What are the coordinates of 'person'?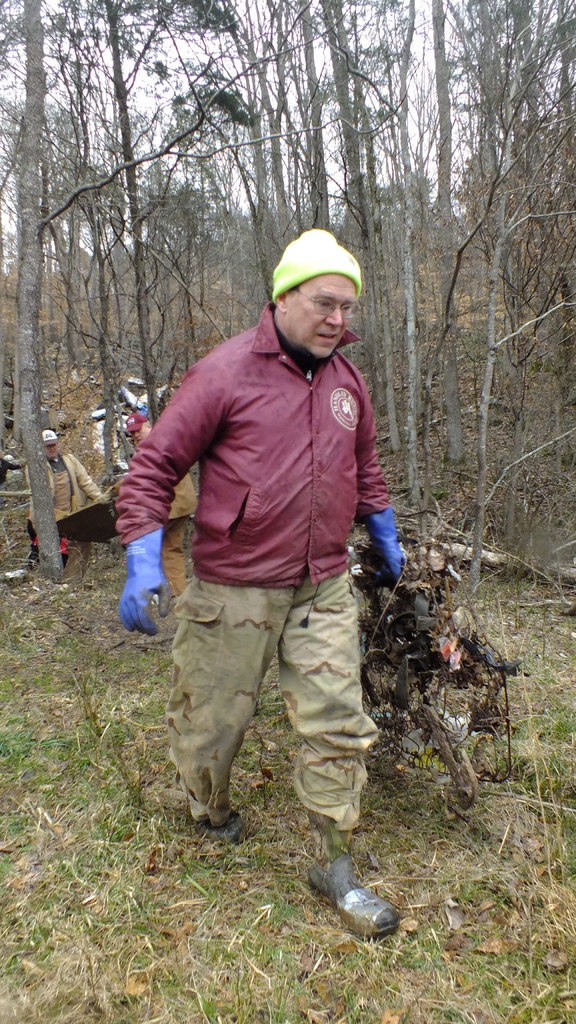
116 235 419 923.
